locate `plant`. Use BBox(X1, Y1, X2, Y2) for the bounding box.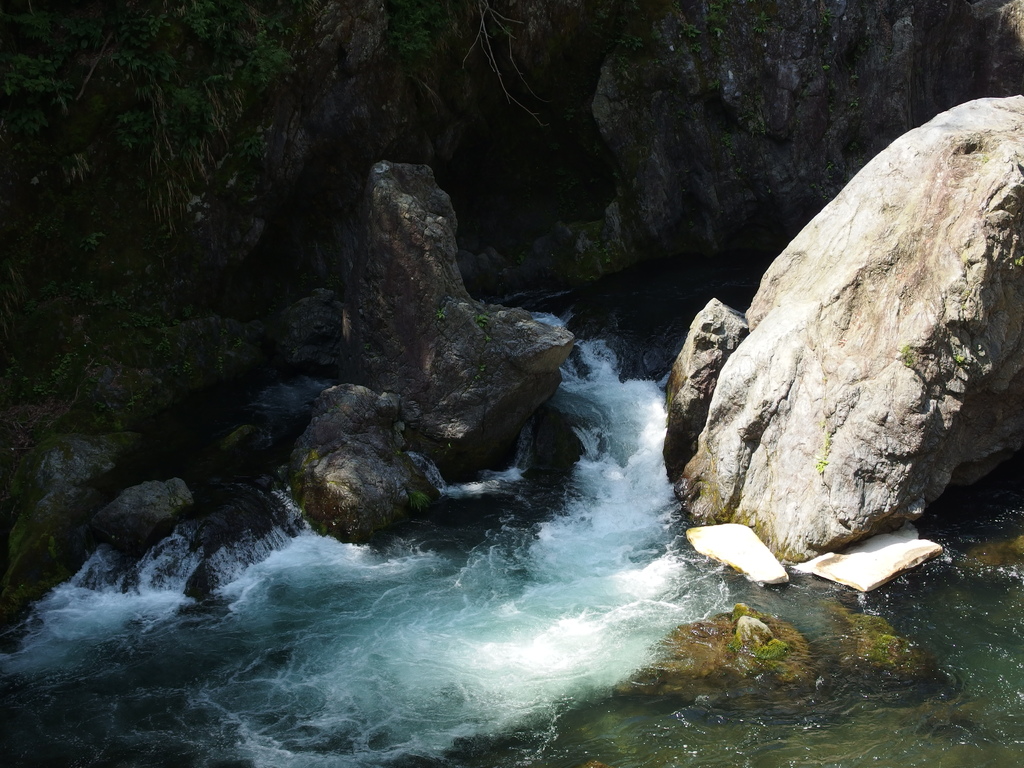
BBox(666, 87, 675, 95).
